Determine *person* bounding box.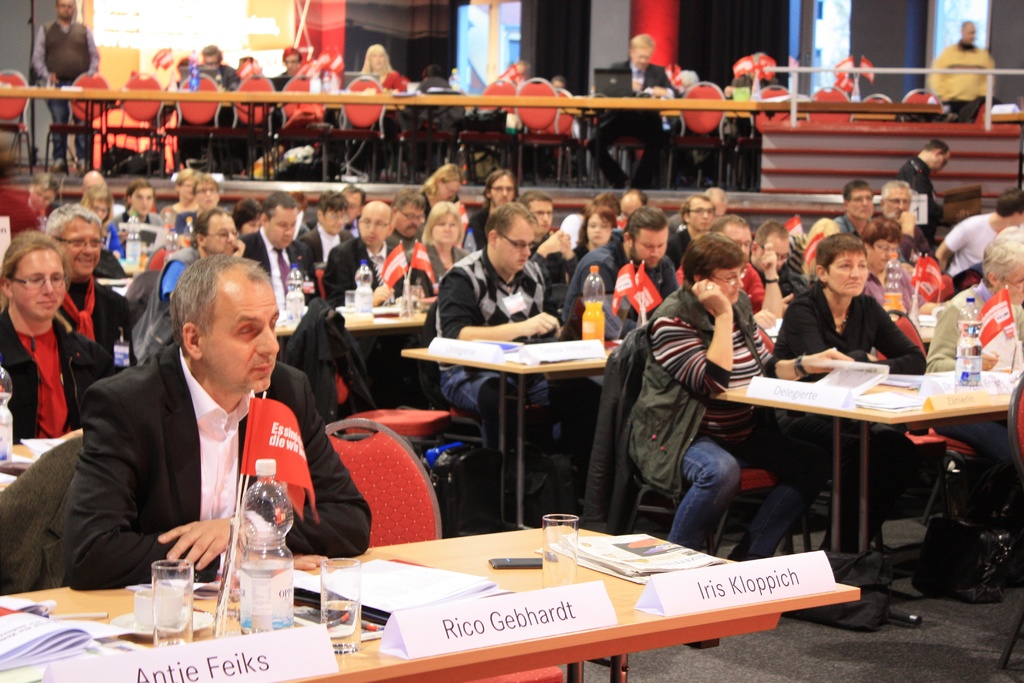
Determined: bbox=[928, 227, 1023, 371].
